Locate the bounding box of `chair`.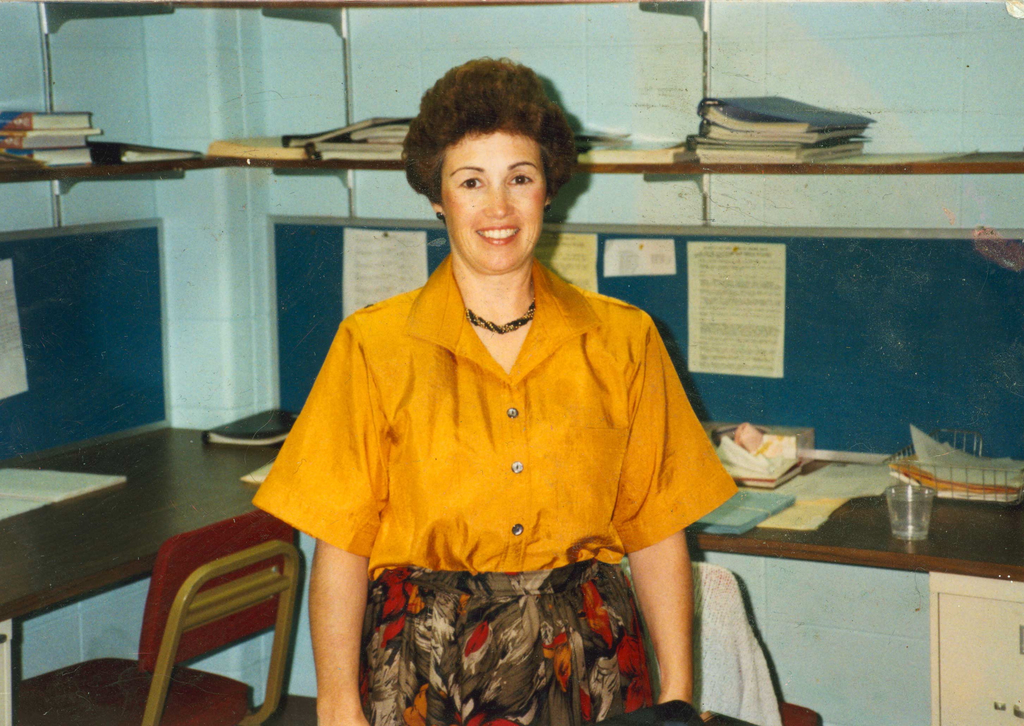
Bounding box: 618,566,822,725.
